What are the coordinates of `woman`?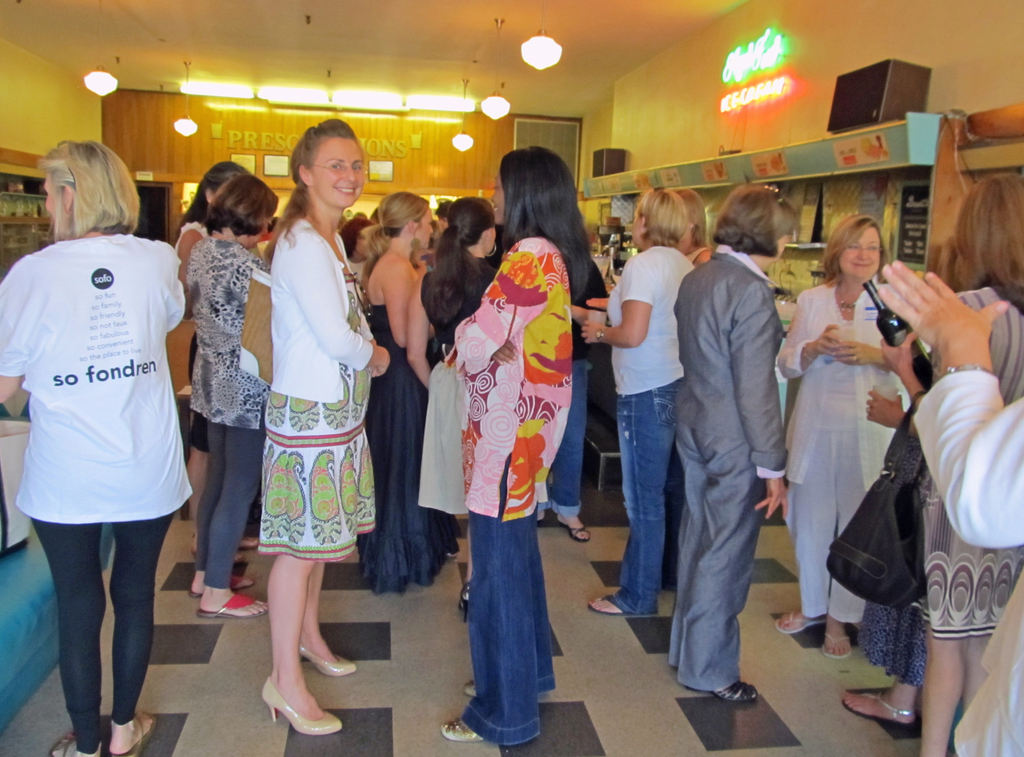
Rect(230, 119, 395, 739).
